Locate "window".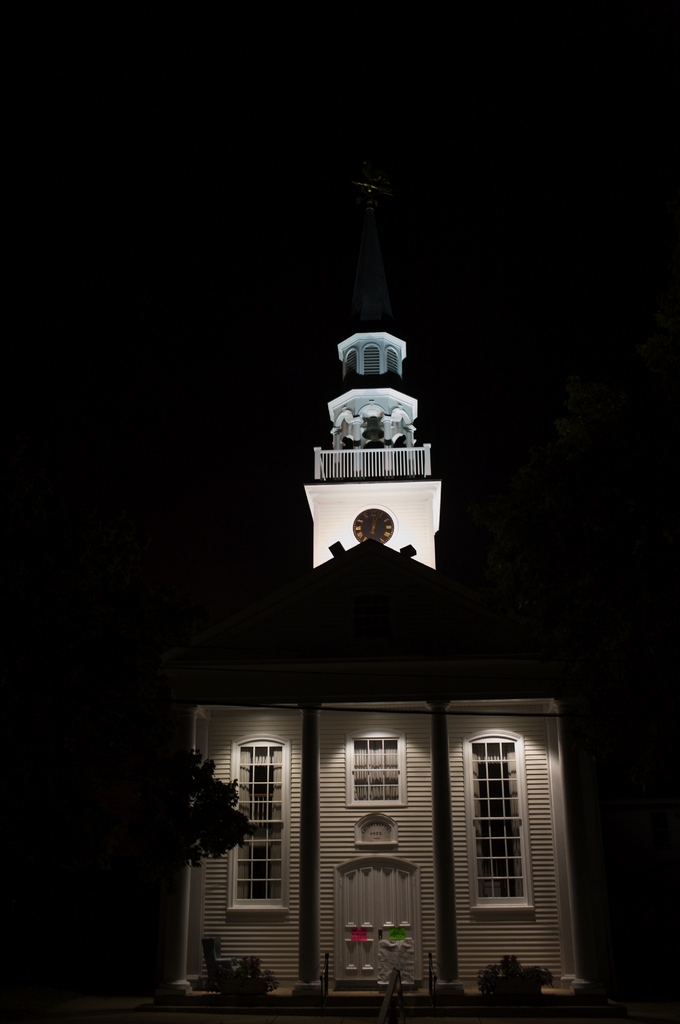
Bounding box: [340,725,410,811].
